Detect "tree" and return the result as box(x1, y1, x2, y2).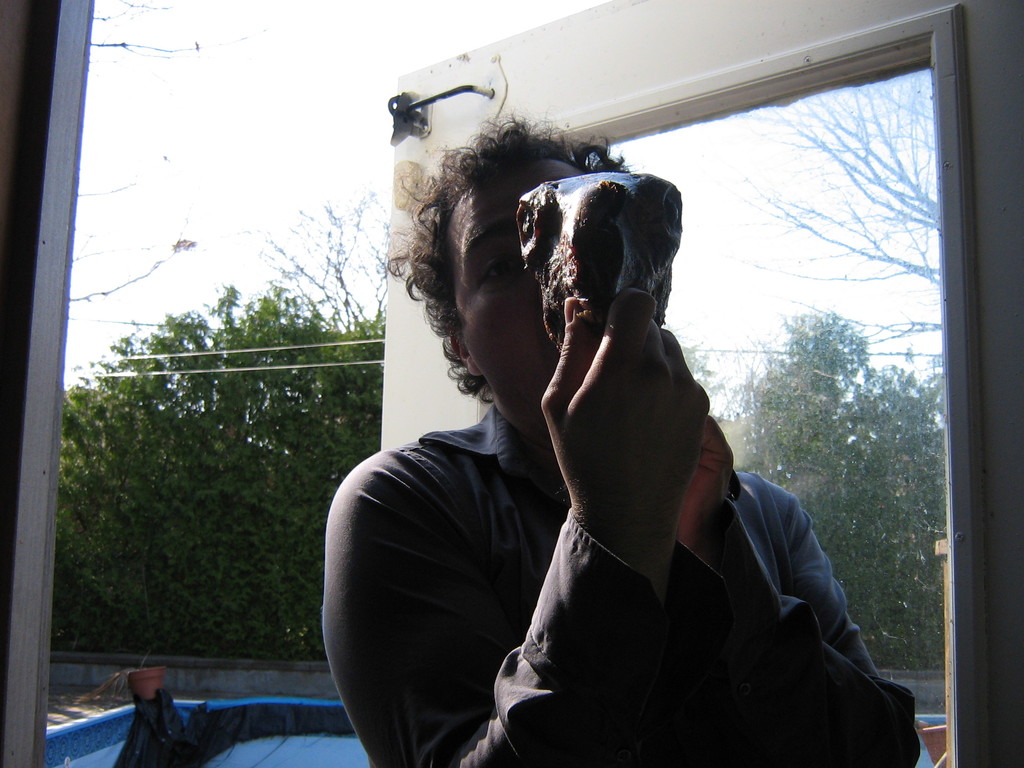
box(700, 316, 971, 678).
